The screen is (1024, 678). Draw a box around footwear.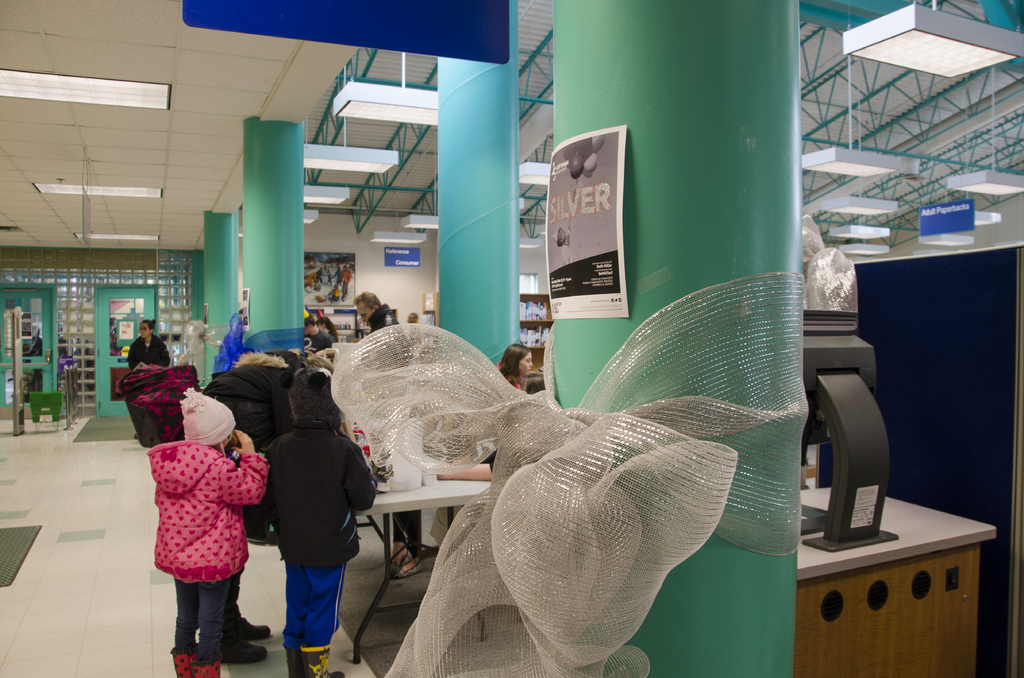
select_region(216, 629, 277, 665).
